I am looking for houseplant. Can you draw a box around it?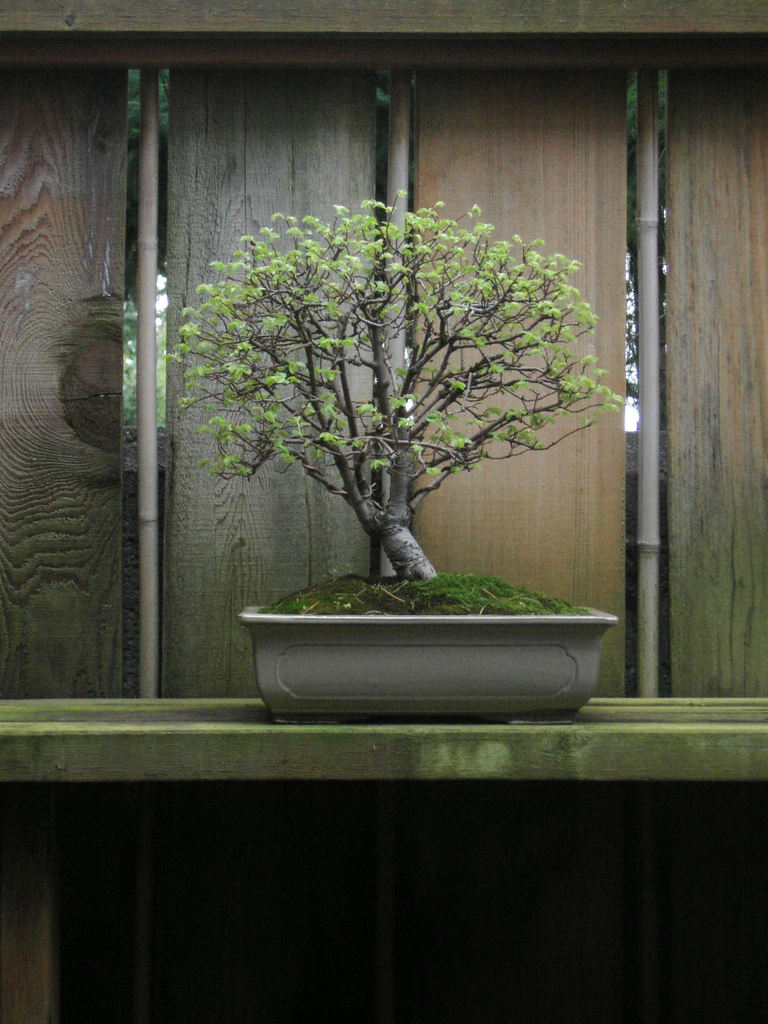
Sure, the bounding box is box=[168, 197, 620, 722].
